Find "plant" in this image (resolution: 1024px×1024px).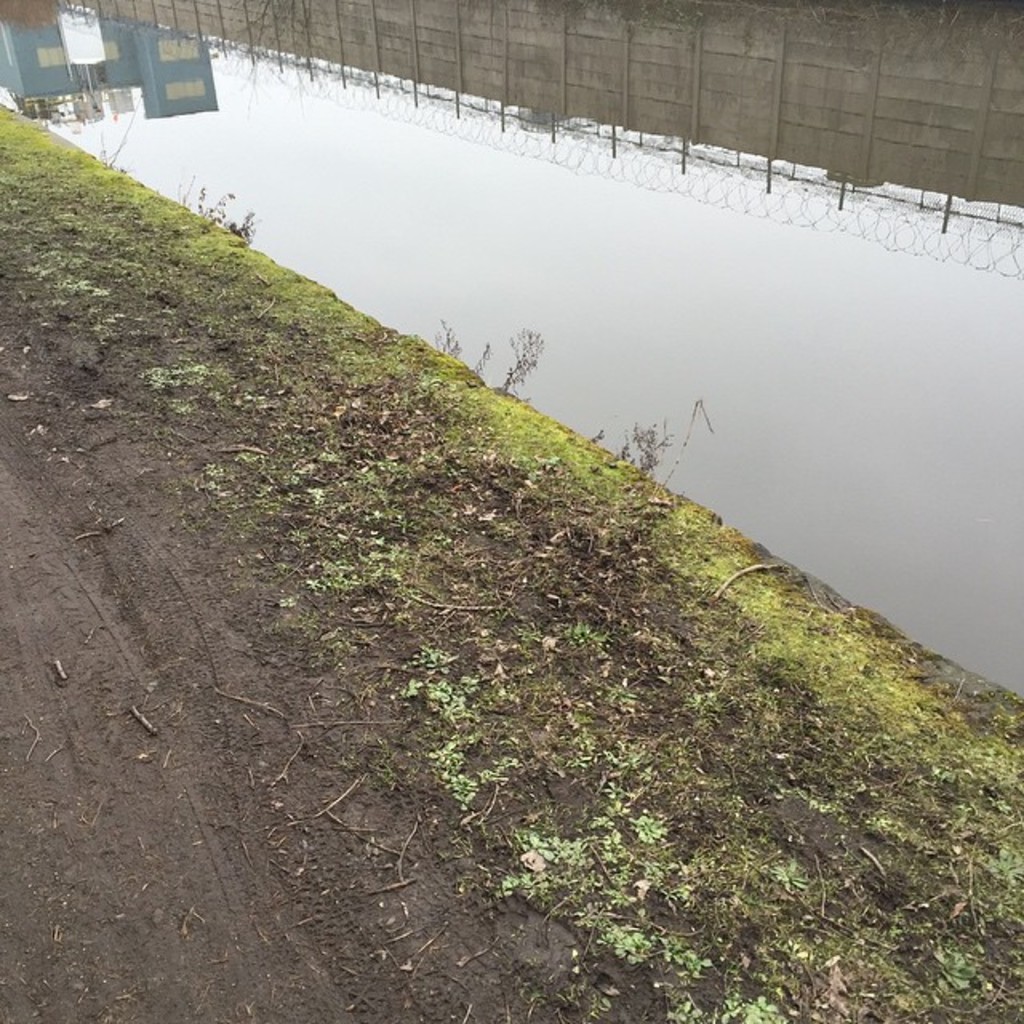
rect(0, 106, 1022, 1022).
